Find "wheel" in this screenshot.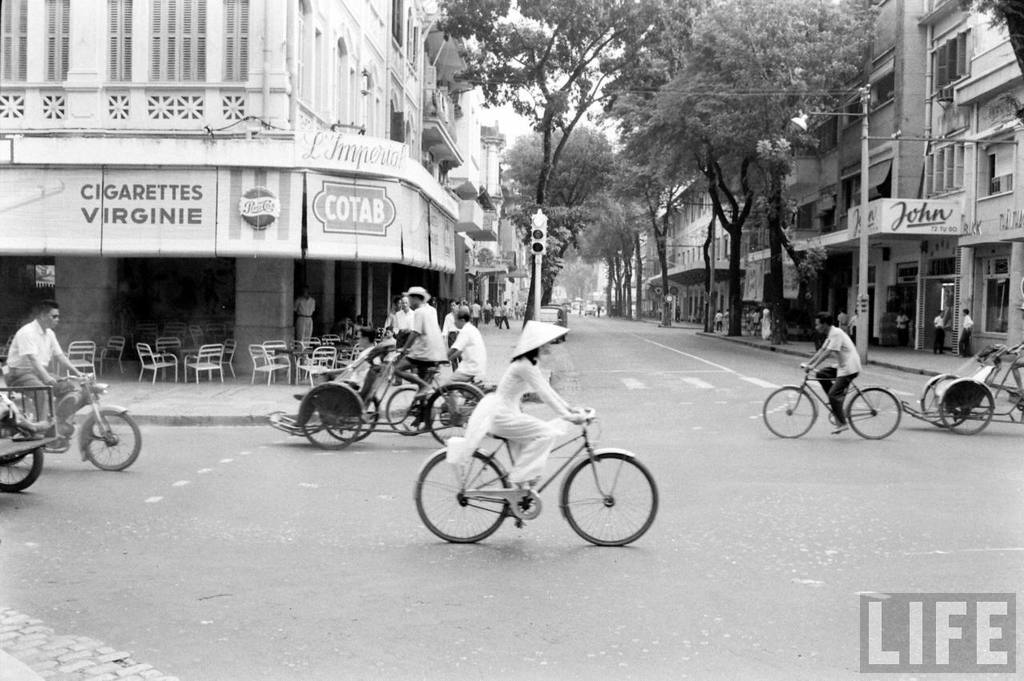
The bounding box for "wheel" is (left=286, top=376, right=378, bottom=450).
